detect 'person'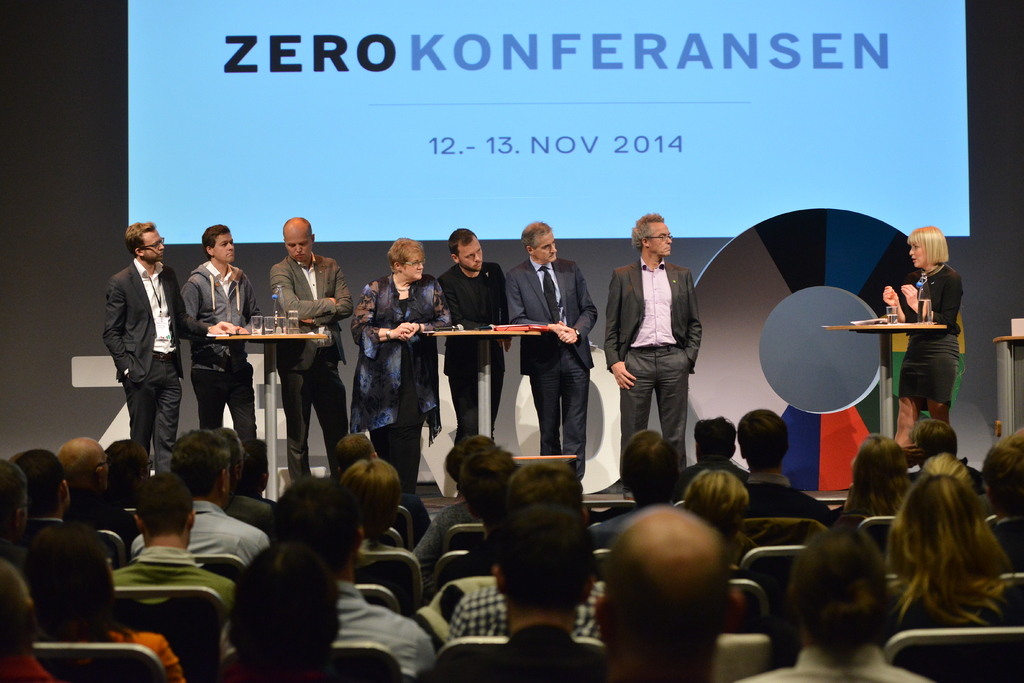
detection(349, 236, 451, 495)
